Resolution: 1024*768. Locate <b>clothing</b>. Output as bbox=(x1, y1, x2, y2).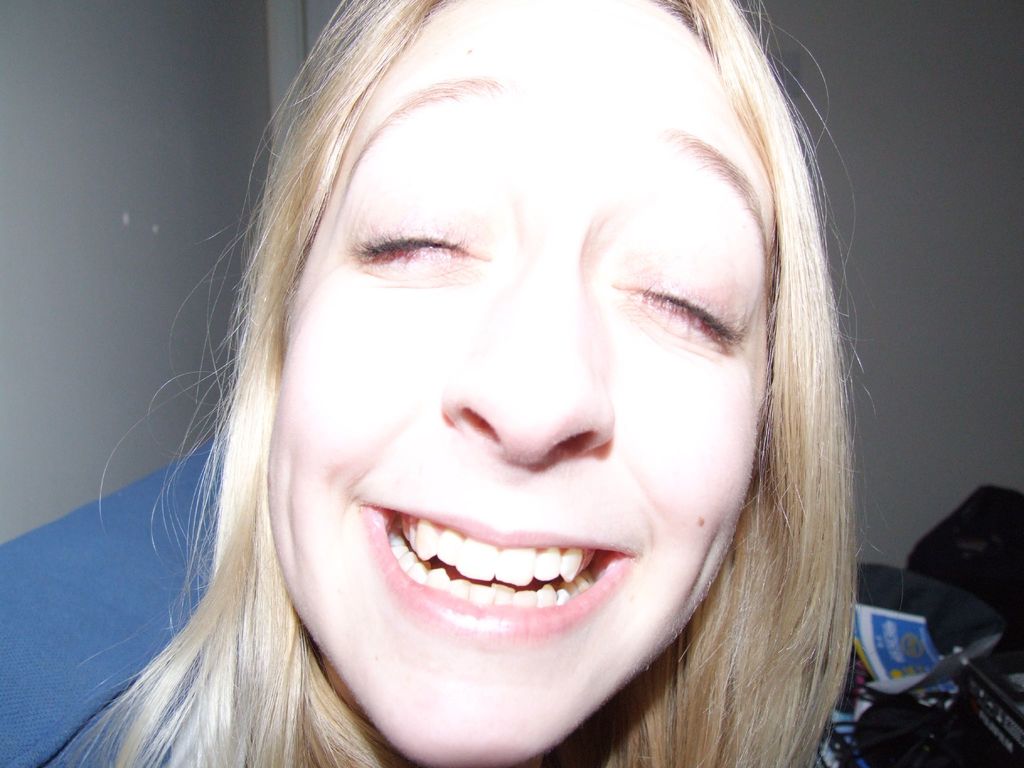
bbox=(21, 481, 1023, 767).
